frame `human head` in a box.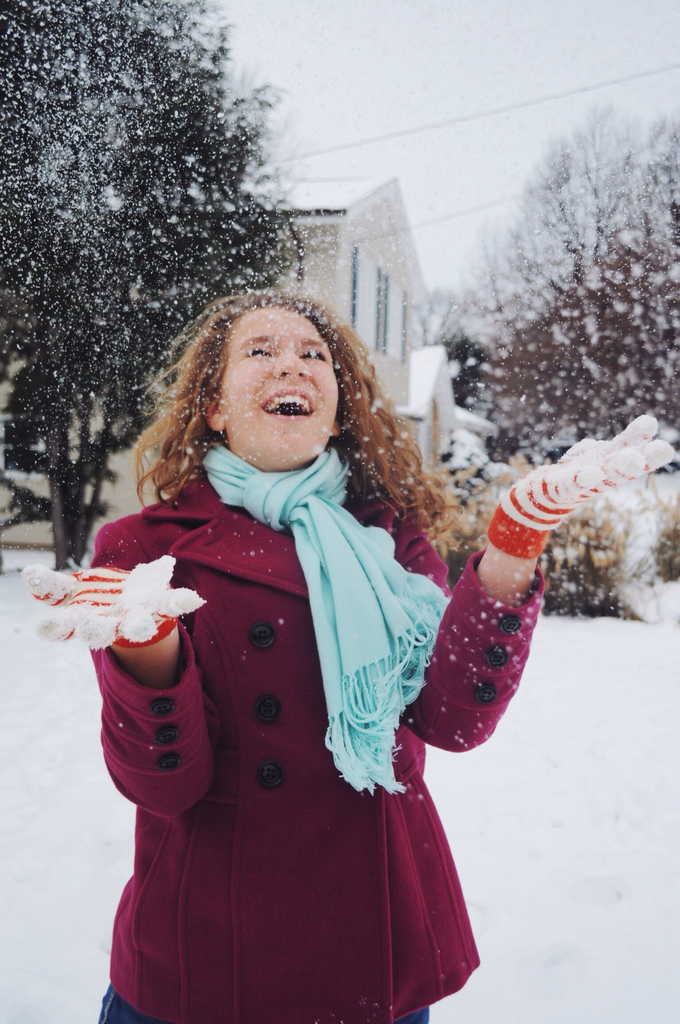
[x1=156, y1=273, x2=401, y2=470].
